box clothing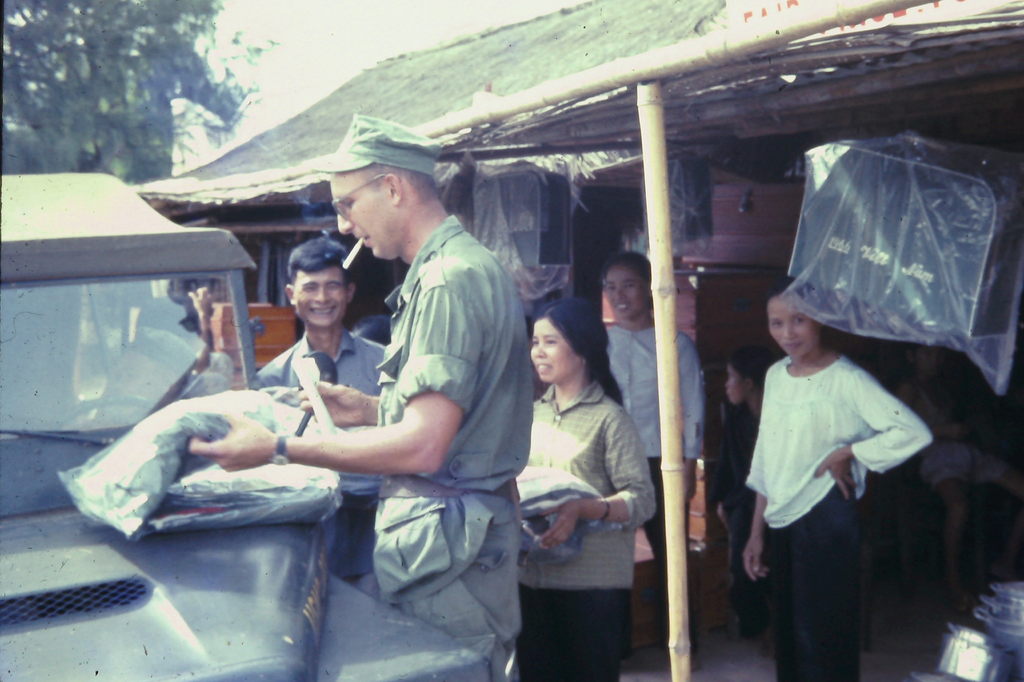
box(742, 306, 931, 637)
